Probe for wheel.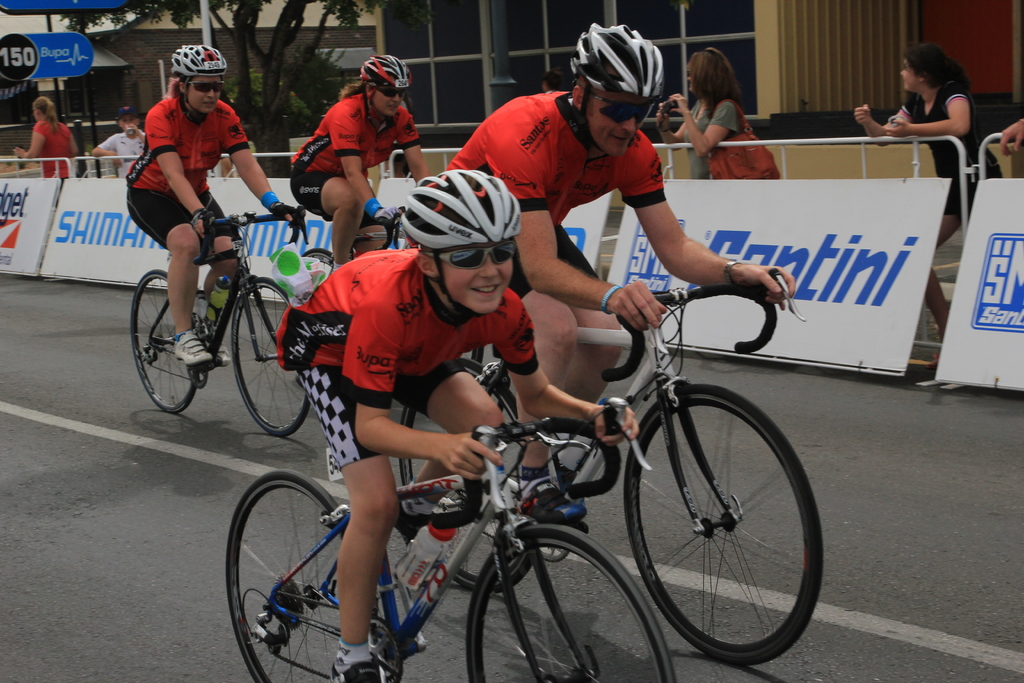
Probe result: 463/523/676/682.
